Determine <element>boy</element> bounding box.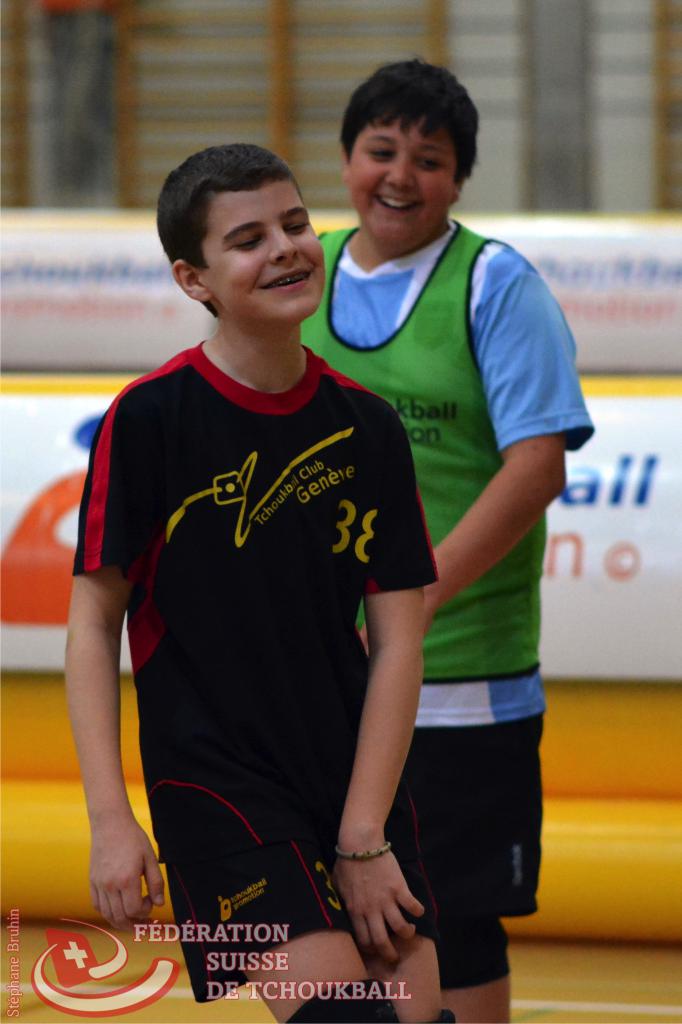
Determined: select_region(295, 56, 598, 1023).
